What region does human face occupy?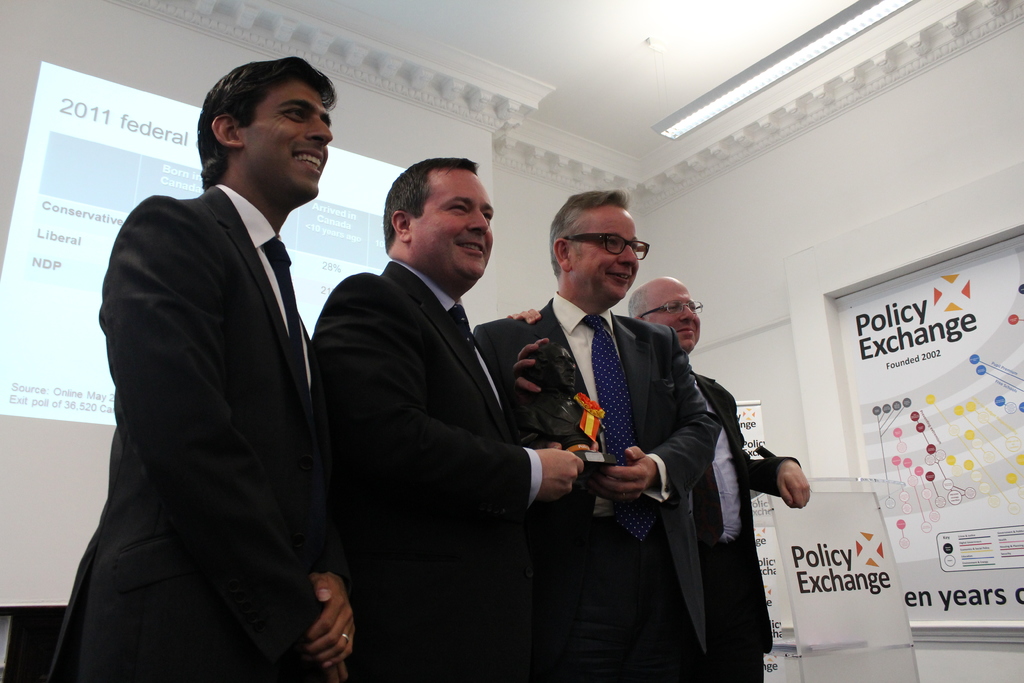
<region>577, 208, 639, 304</region>.
